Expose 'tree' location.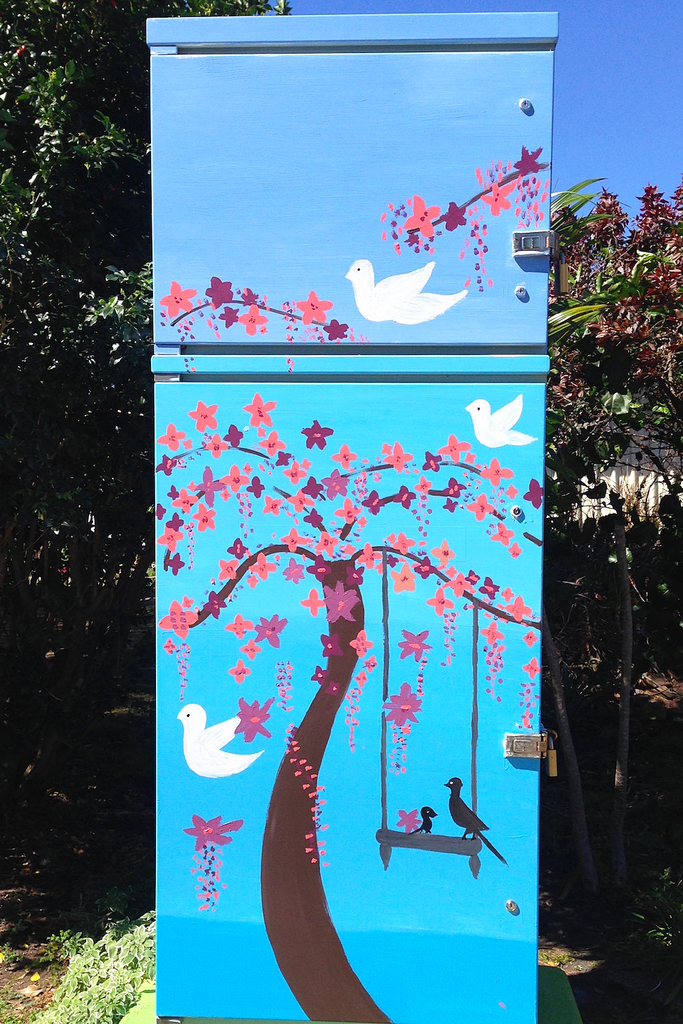
Exposed at detection(151, 391, 537, 1023).
